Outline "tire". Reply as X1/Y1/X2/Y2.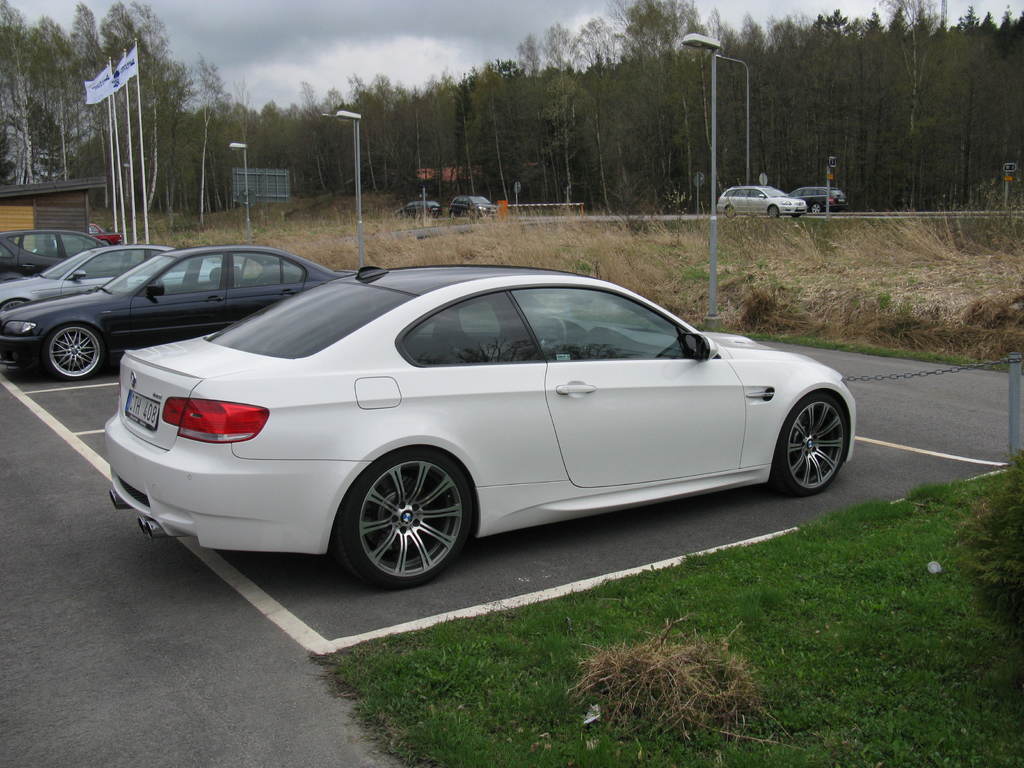
810/202/822/216.
